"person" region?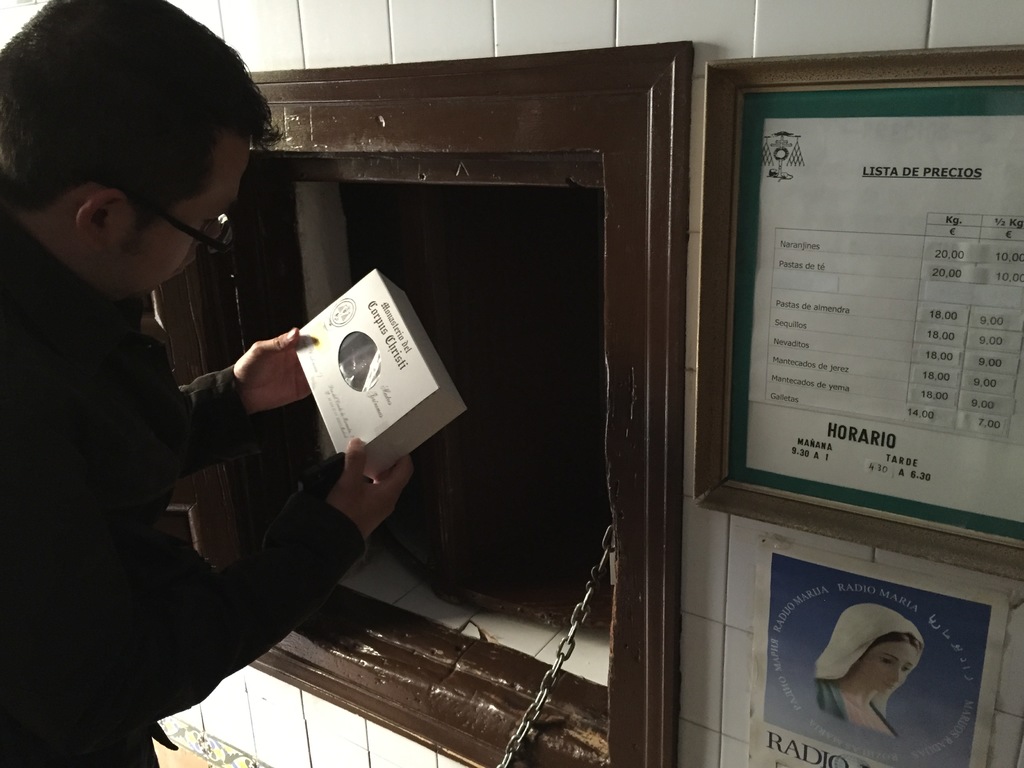
{"x1": 787, "y1": 604, "x2": 970, "y2": 746}
